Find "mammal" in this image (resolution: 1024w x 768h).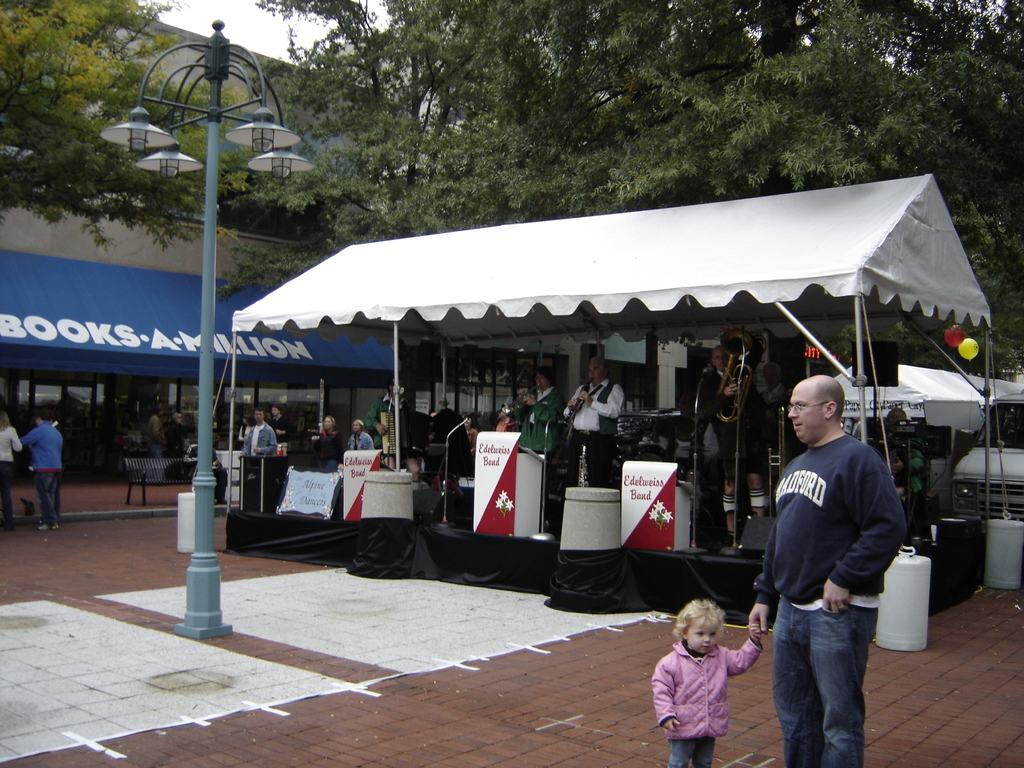
<bbox>698, 346, 764, 557</bbox>.
